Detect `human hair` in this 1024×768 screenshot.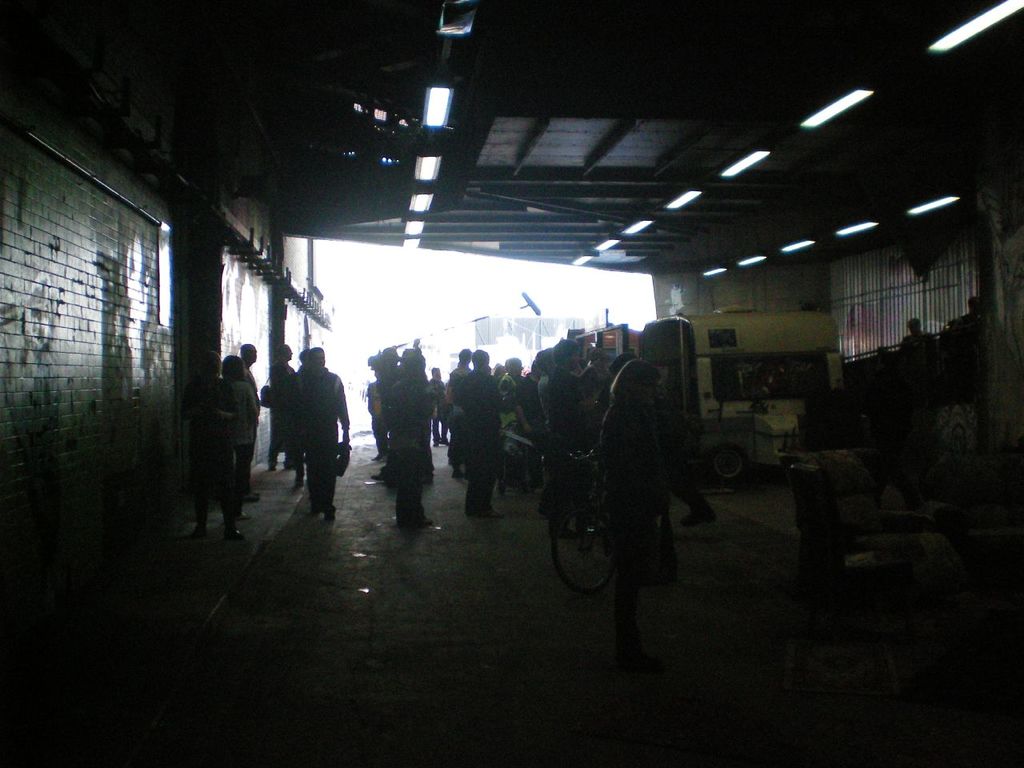
Detection: rect(225, 355, 248, 379).
